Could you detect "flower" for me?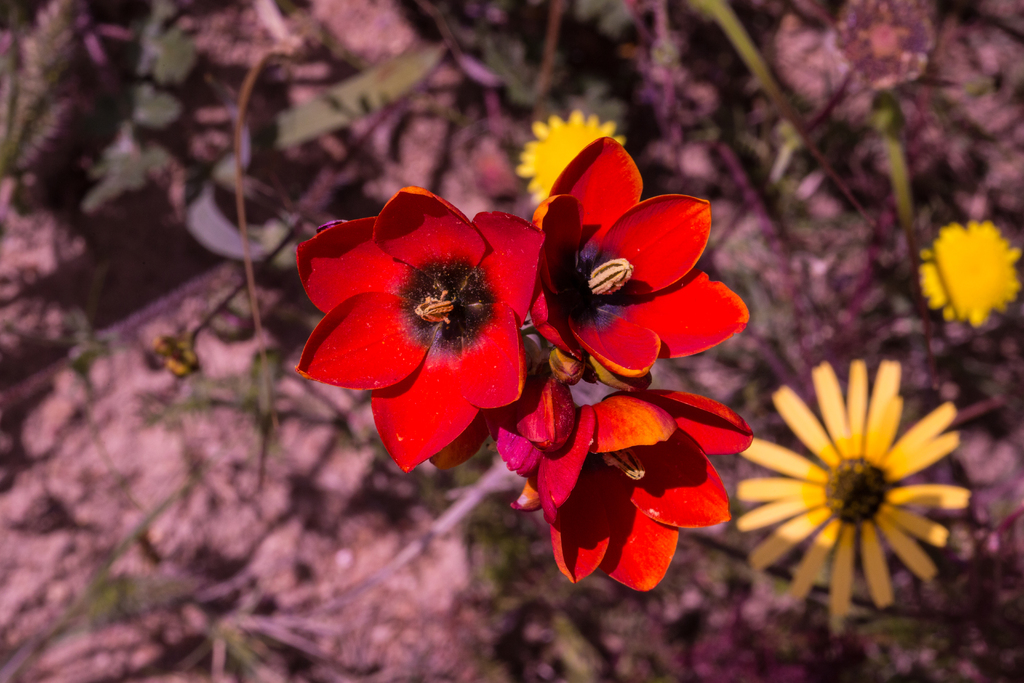
Detection result: rect(300, 179, 548, 465).
